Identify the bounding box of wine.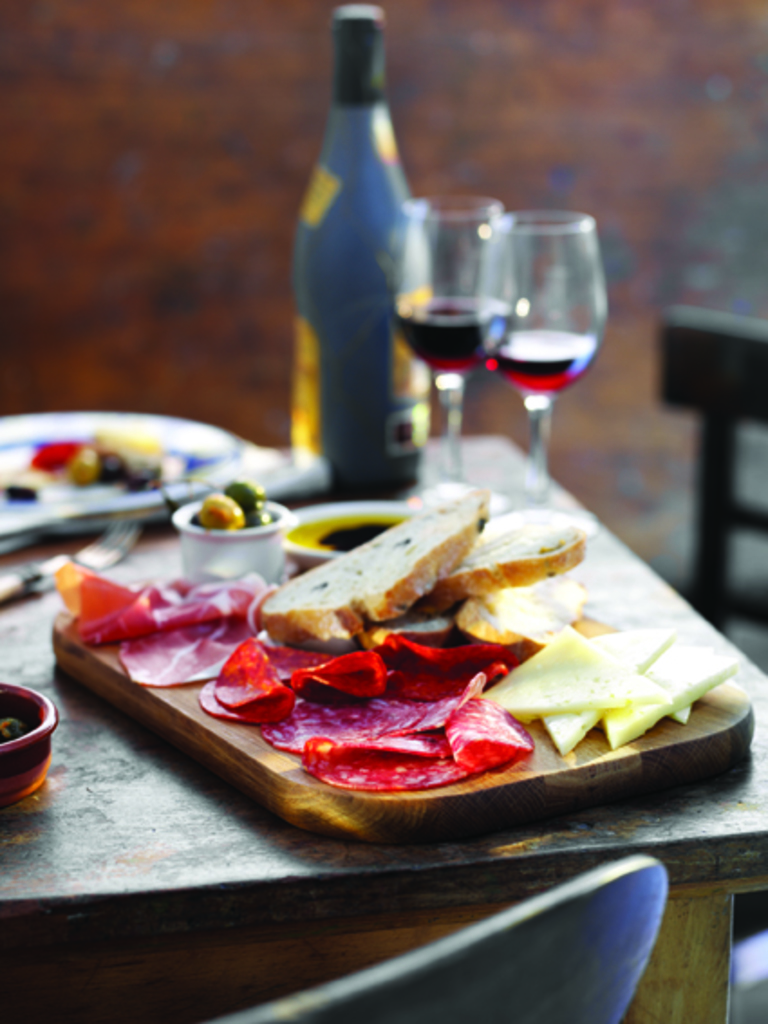
crop(457, 200, 614, 475).
